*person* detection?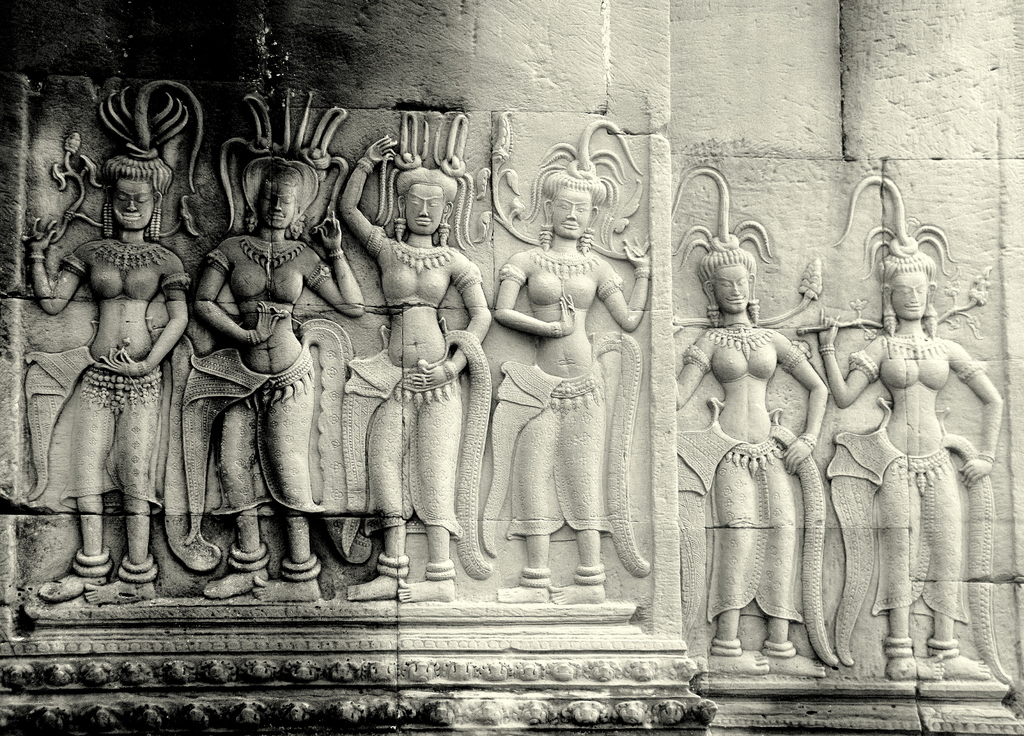
673 167 828 678
